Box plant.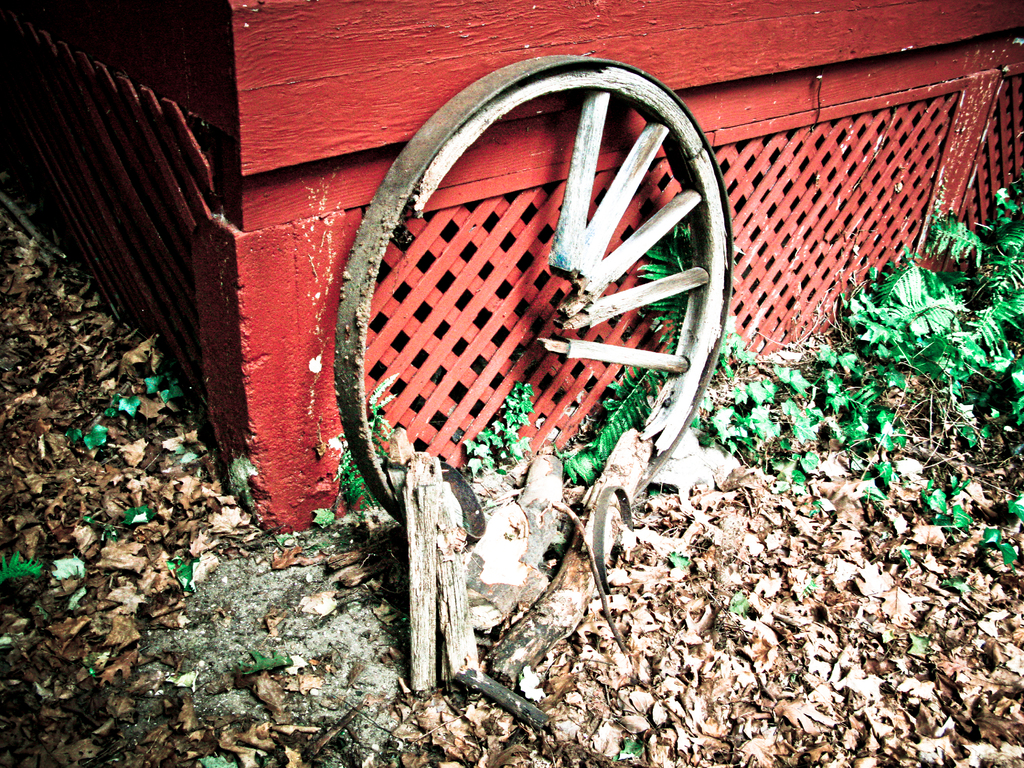
l=726, t=376, r=782, b=403.
